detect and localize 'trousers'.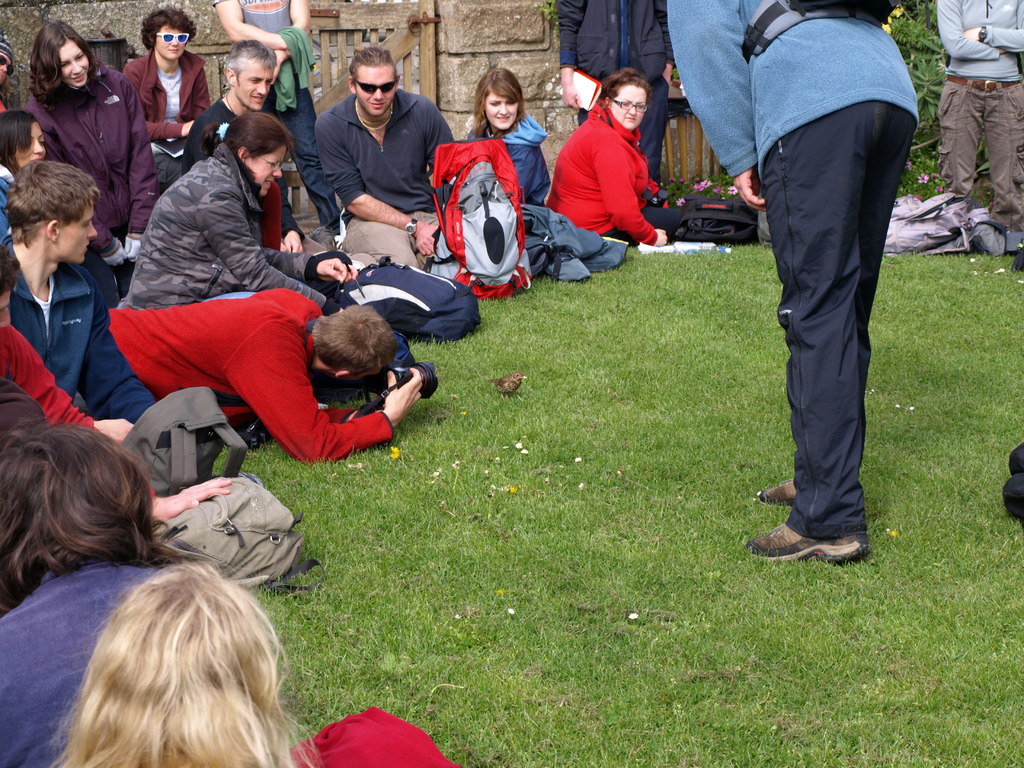
Localized at crop(754, 97, 915, 532).
